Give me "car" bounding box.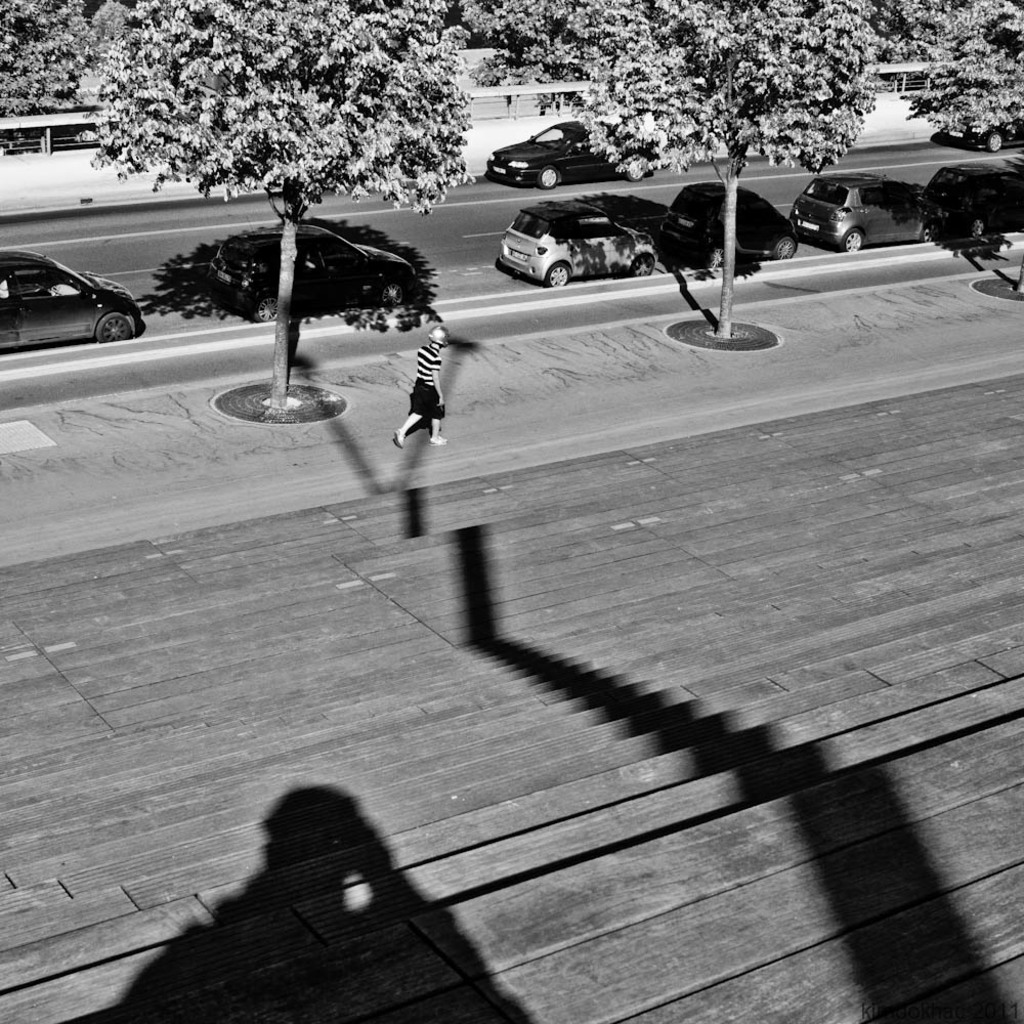
rect(797, 169, 937, 254).
